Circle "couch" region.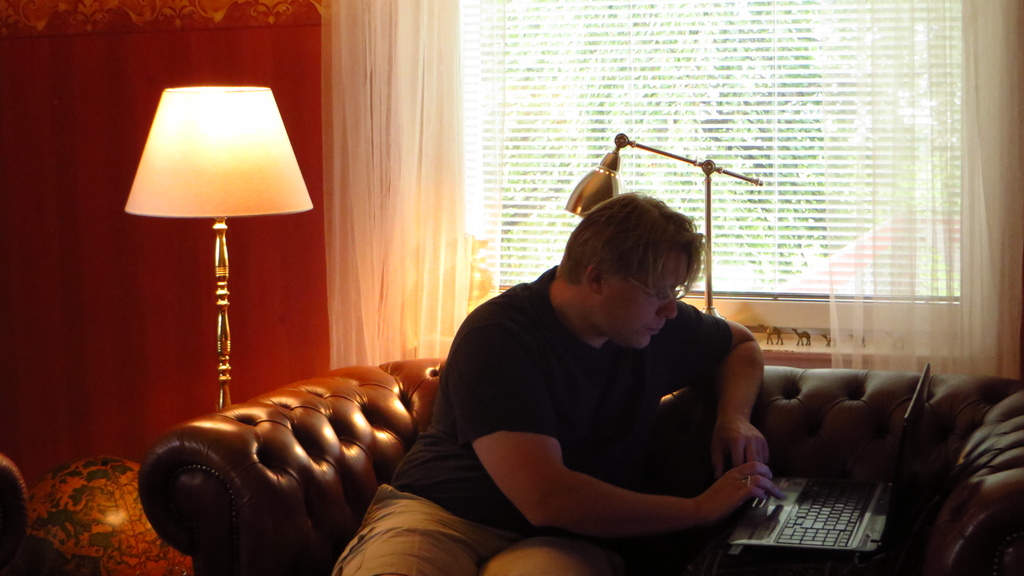
Region: select_region(134, 358, 1023, 575).
